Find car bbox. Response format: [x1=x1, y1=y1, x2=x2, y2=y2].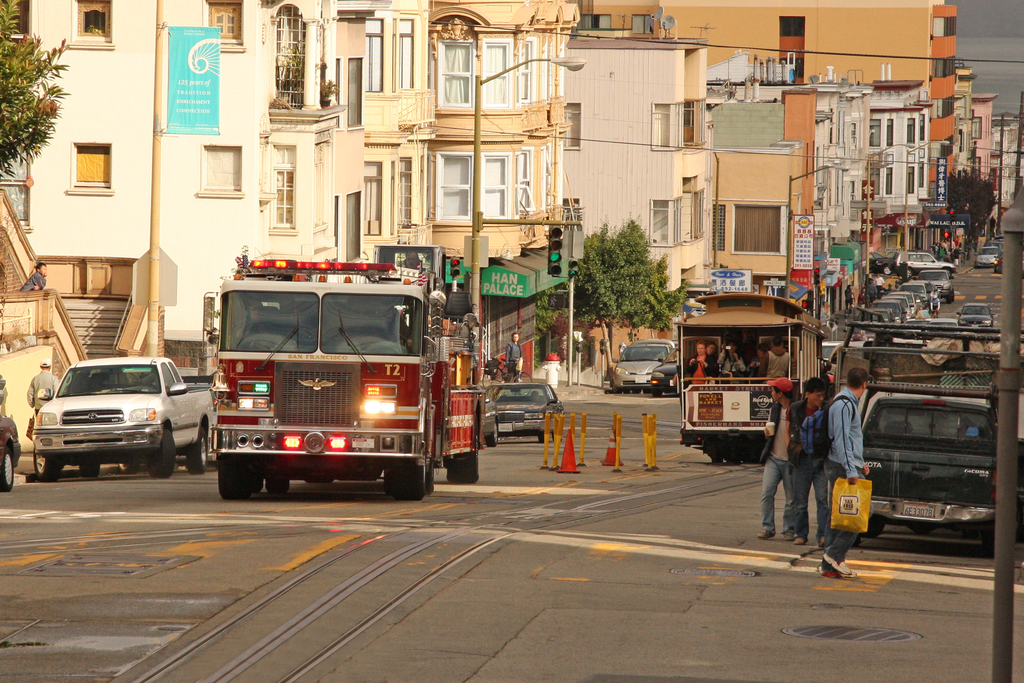
[x1=992, y1=251, x2=1002, y2=272].
